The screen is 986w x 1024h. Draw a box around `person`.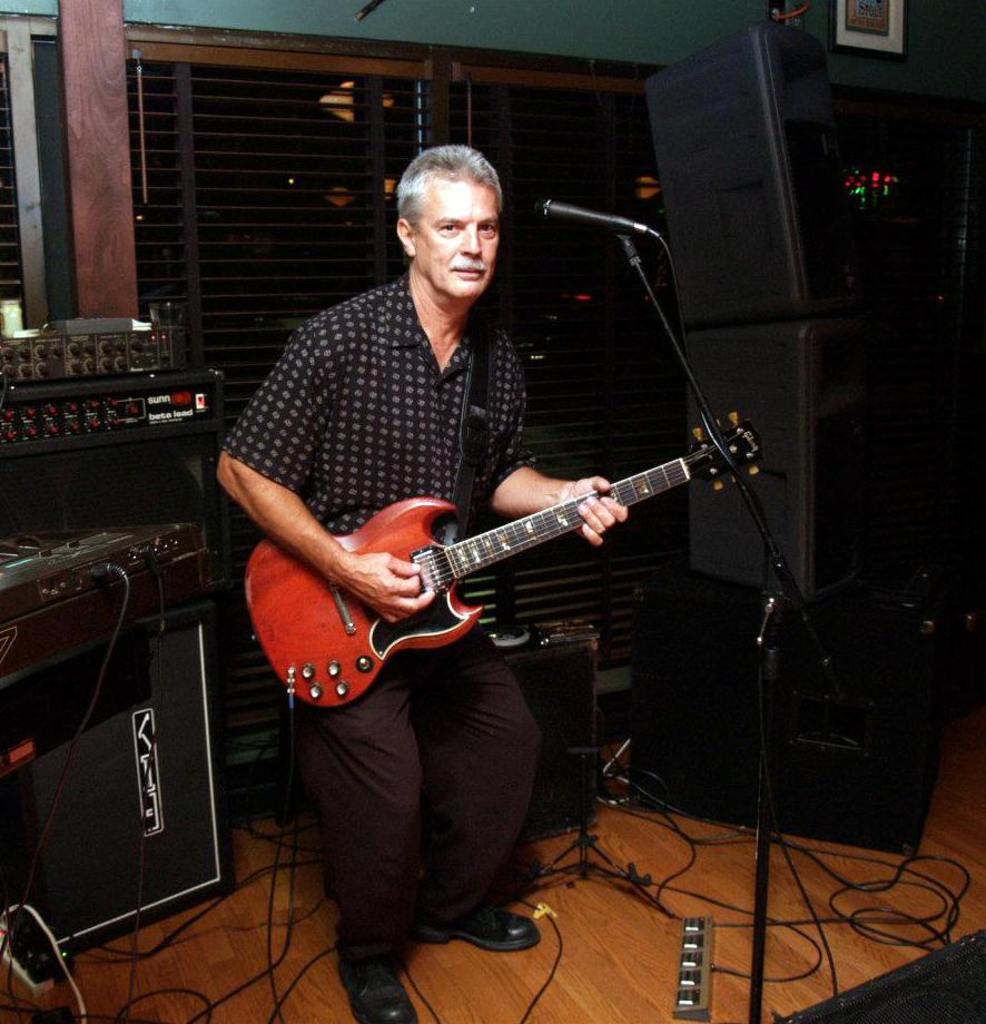
<region>236, 151, 649, 762</region>.
